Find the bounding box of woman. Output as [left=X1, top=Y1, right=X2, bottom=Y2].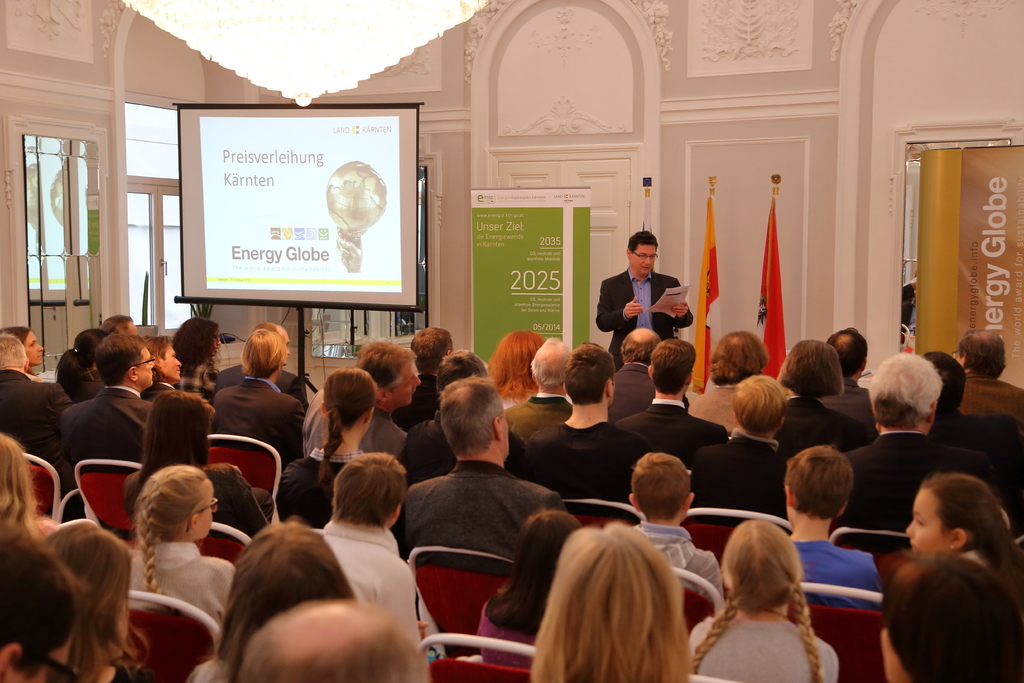
[left=171, top=315, right=223, bottom=393].
